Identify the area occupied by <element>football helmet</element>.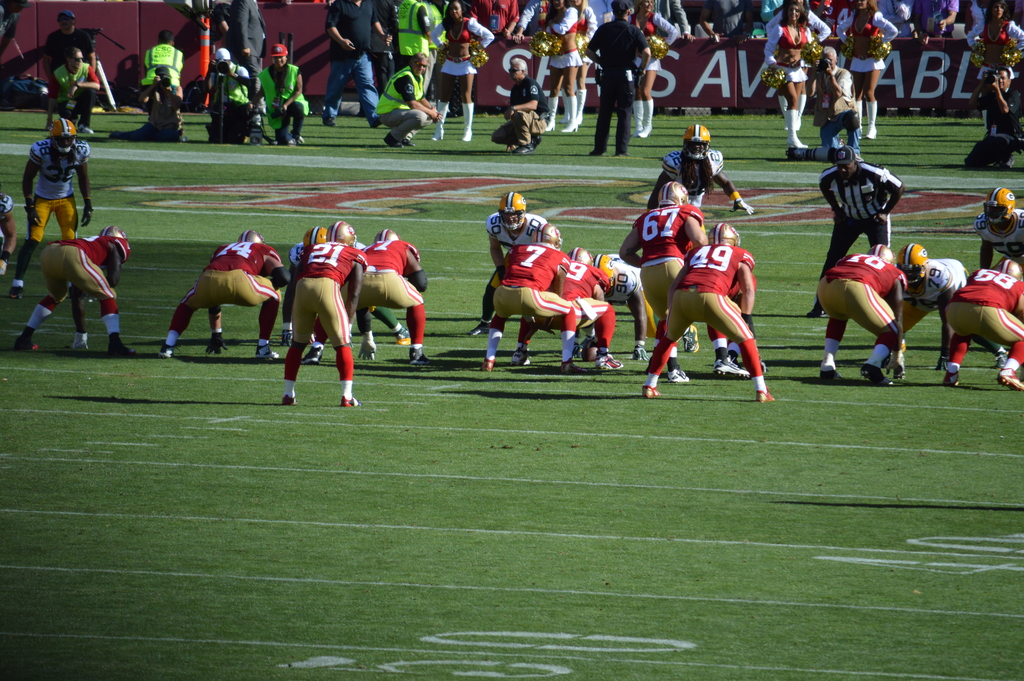
Area: 236:229:266:247.
